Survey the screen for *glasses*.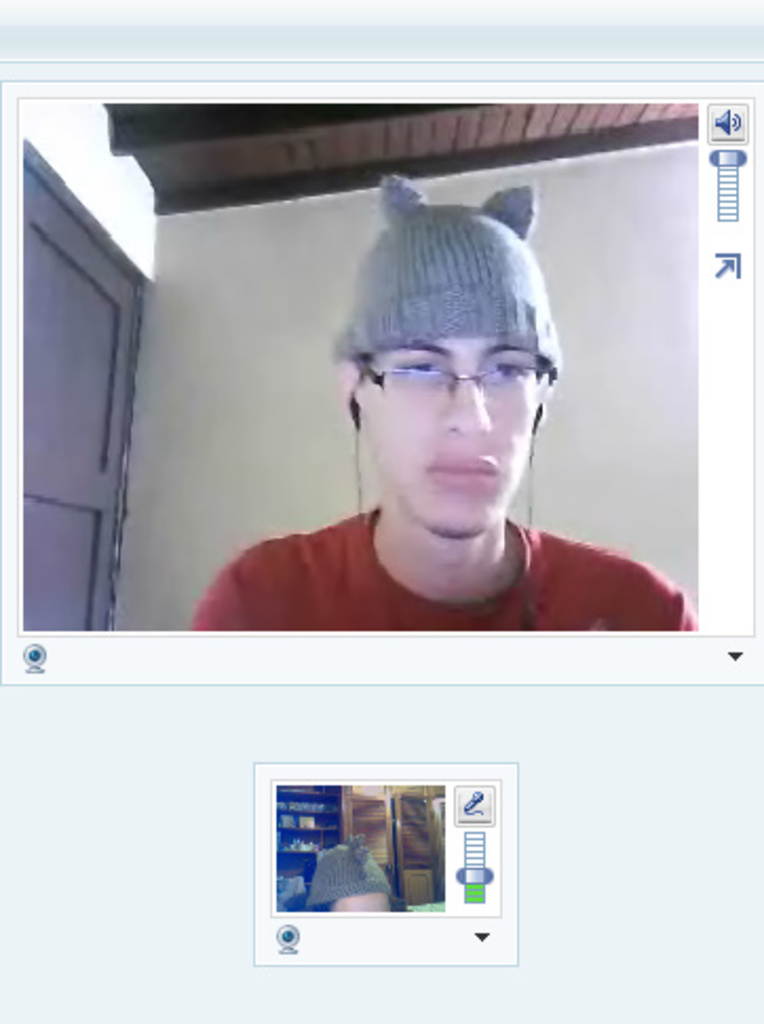
Survey found: (left=344, top=331, right=564, bottom=410).
